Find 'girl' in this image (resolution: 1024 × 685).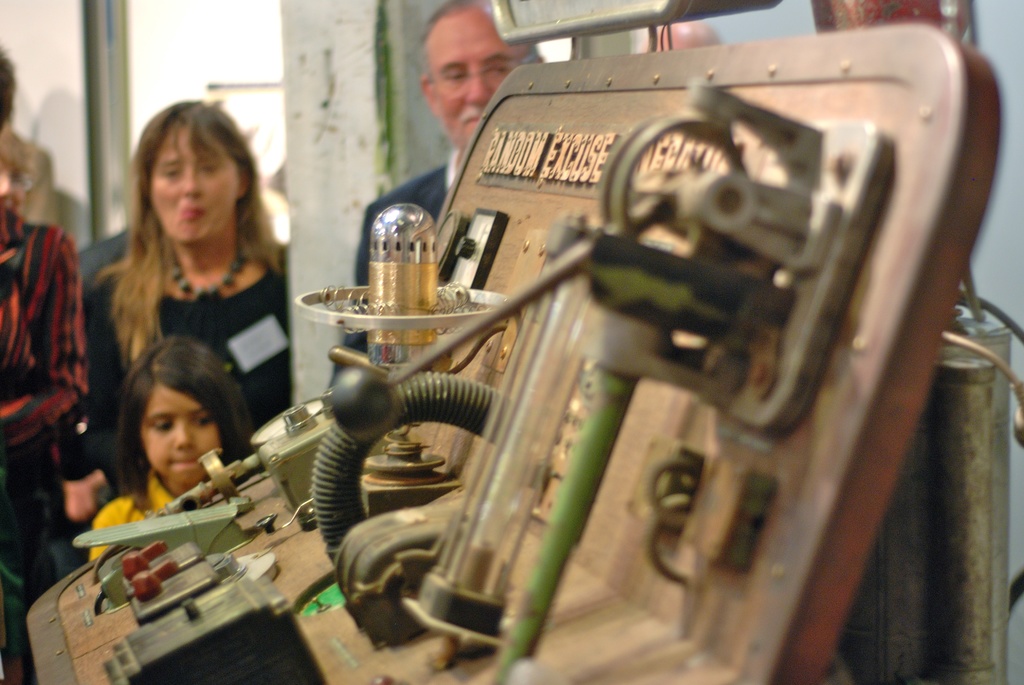
[85,337,265,568].
